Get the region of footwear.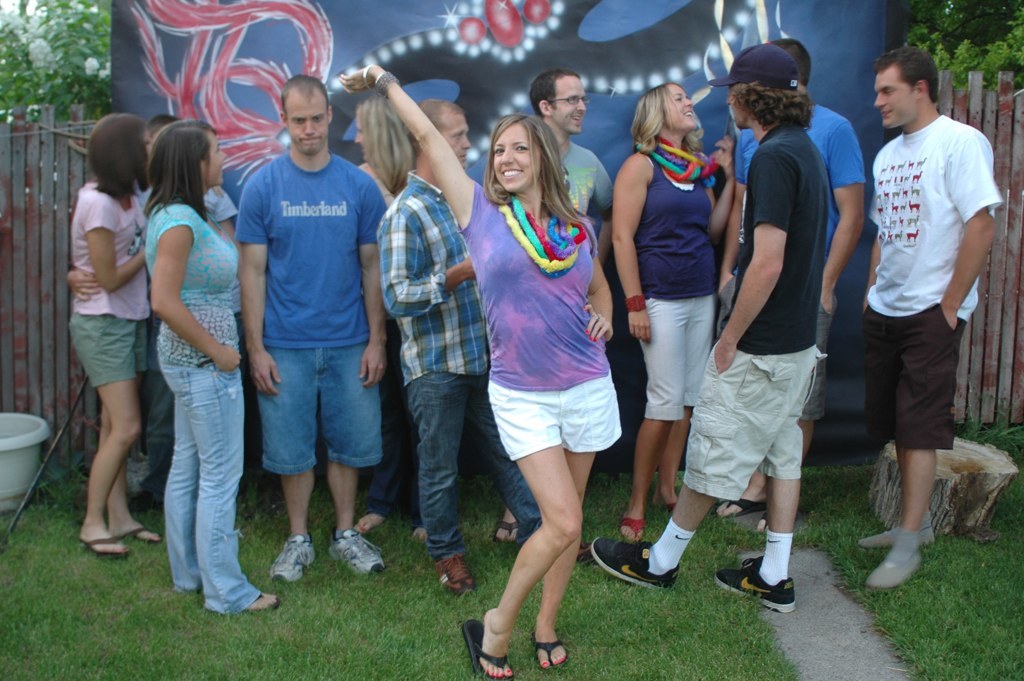
box=[861, 508, 936, 545].
